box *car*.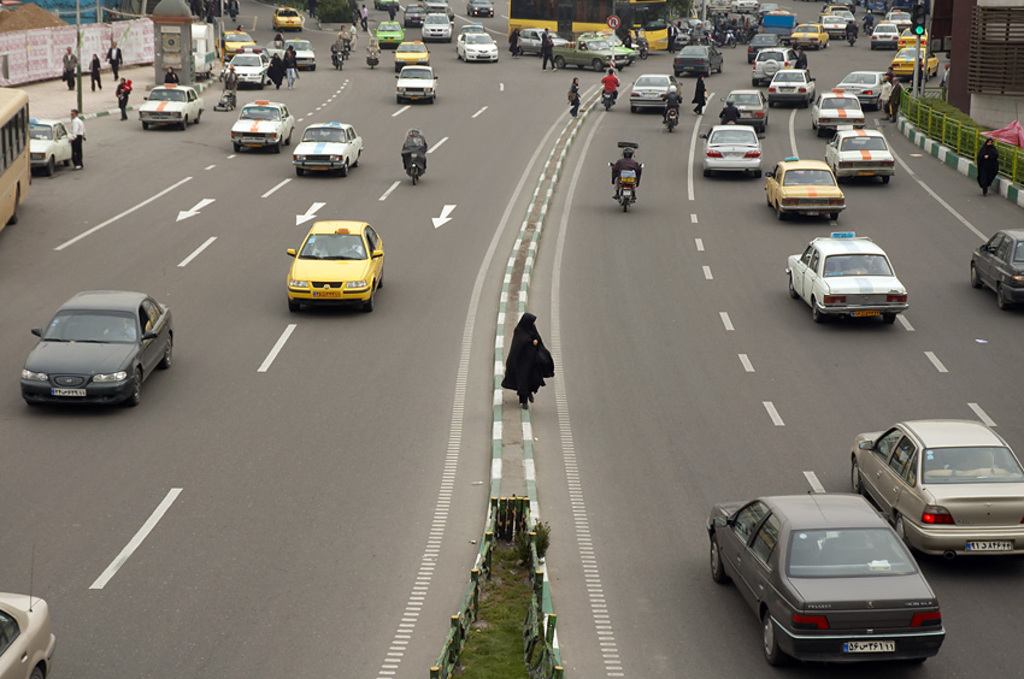
left=835, top=61, right=893, bottom=116.
